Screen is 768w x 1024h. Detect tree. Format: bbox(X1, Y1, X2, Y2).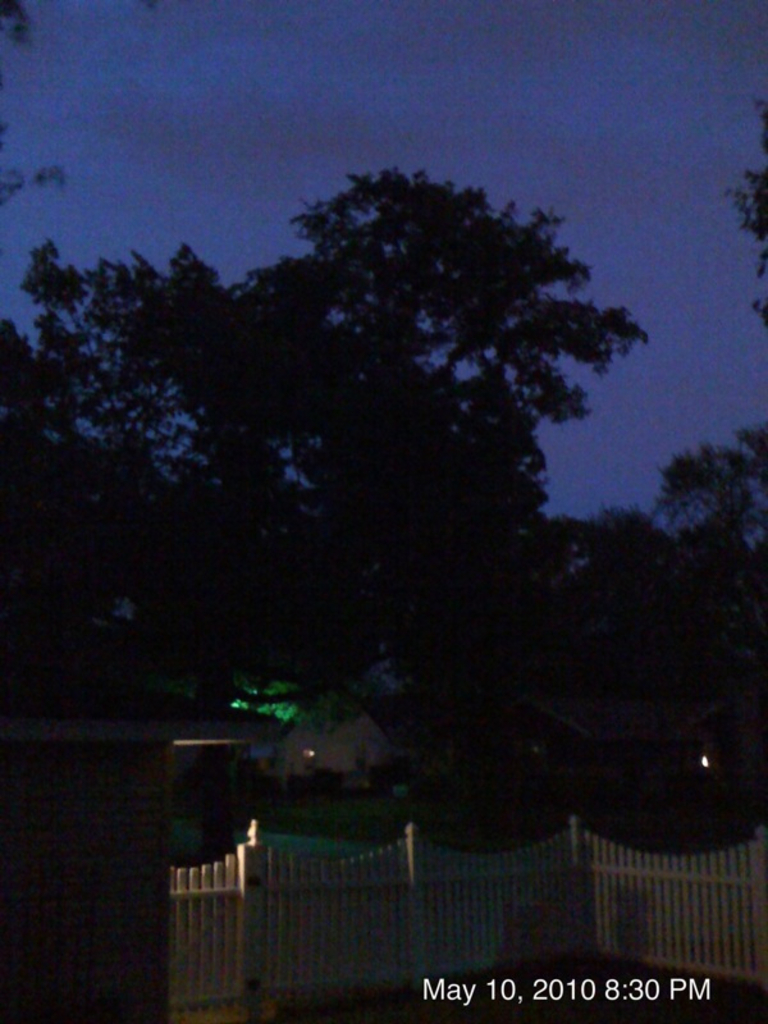
bbox(731, 114, 767, 357).
